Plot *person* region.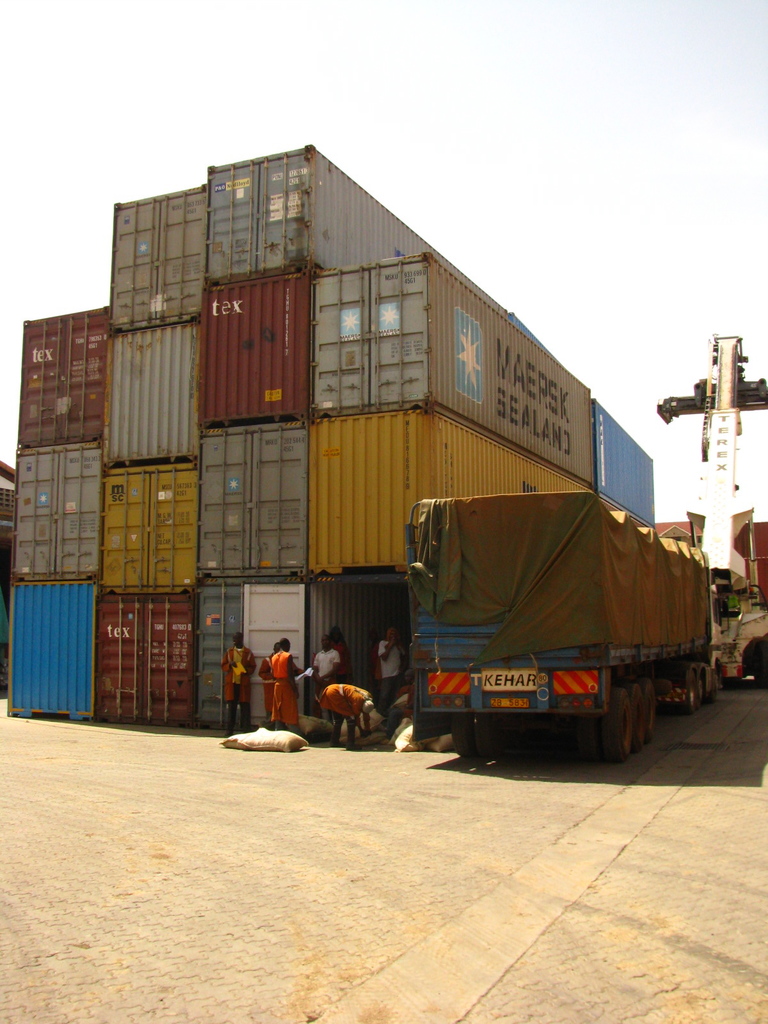
Plotted at x1=371, y1=617, x2=406, y2=701.
